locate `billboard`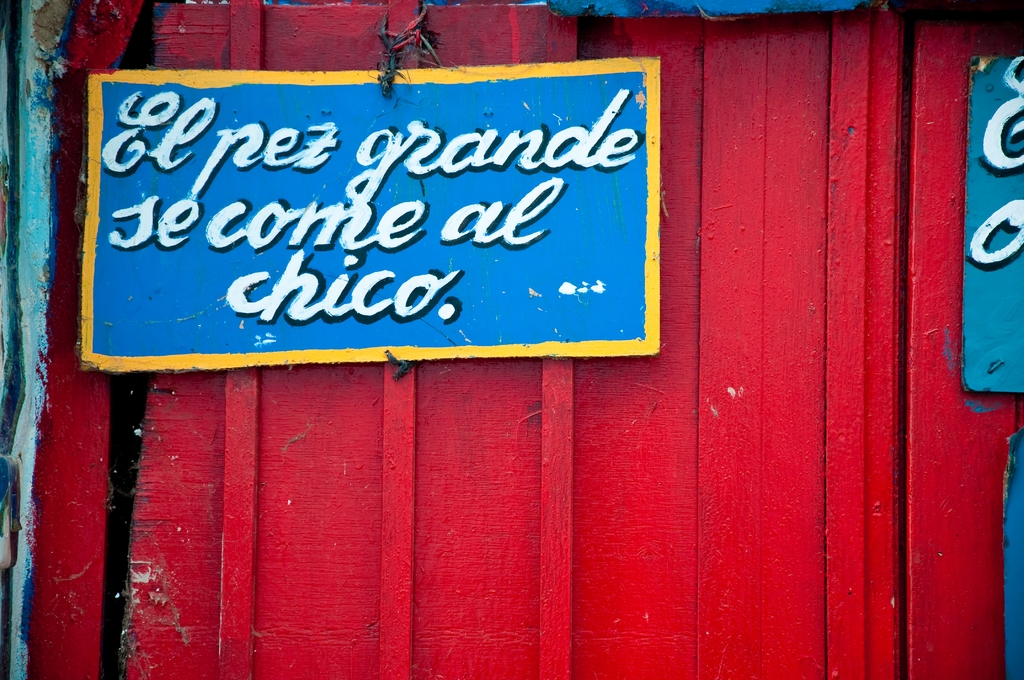
bbox=[129, 58, 700, 354]
